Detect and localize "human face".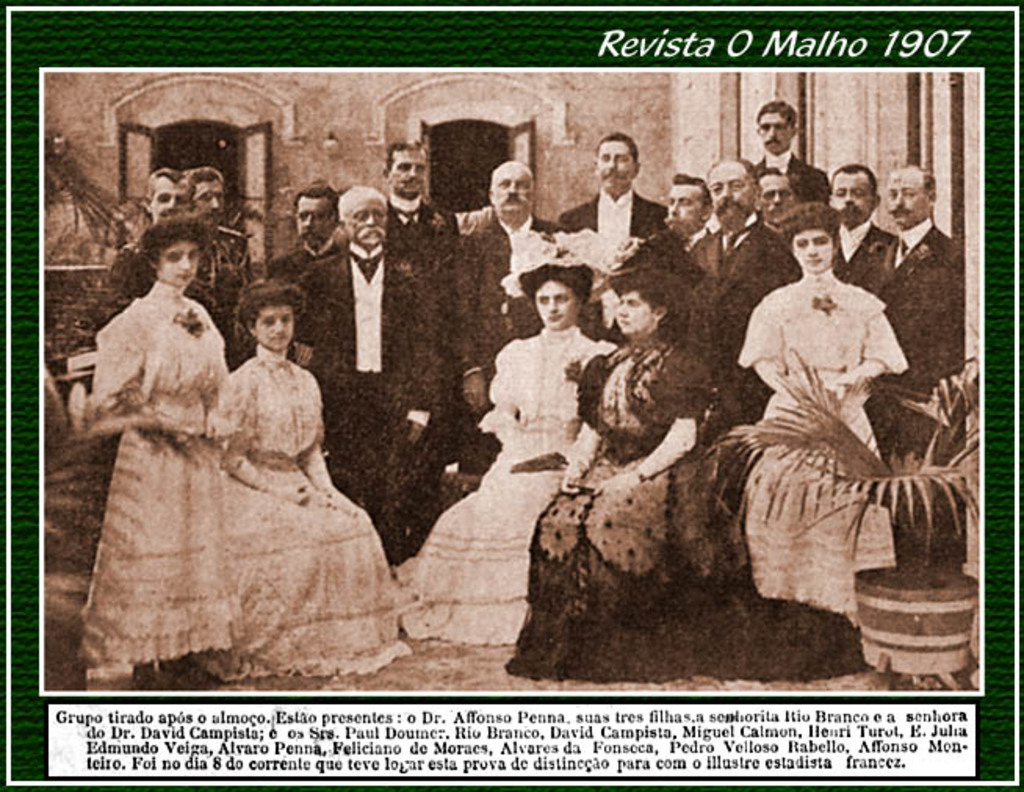
Localized at 759, 171, 789, 216.
